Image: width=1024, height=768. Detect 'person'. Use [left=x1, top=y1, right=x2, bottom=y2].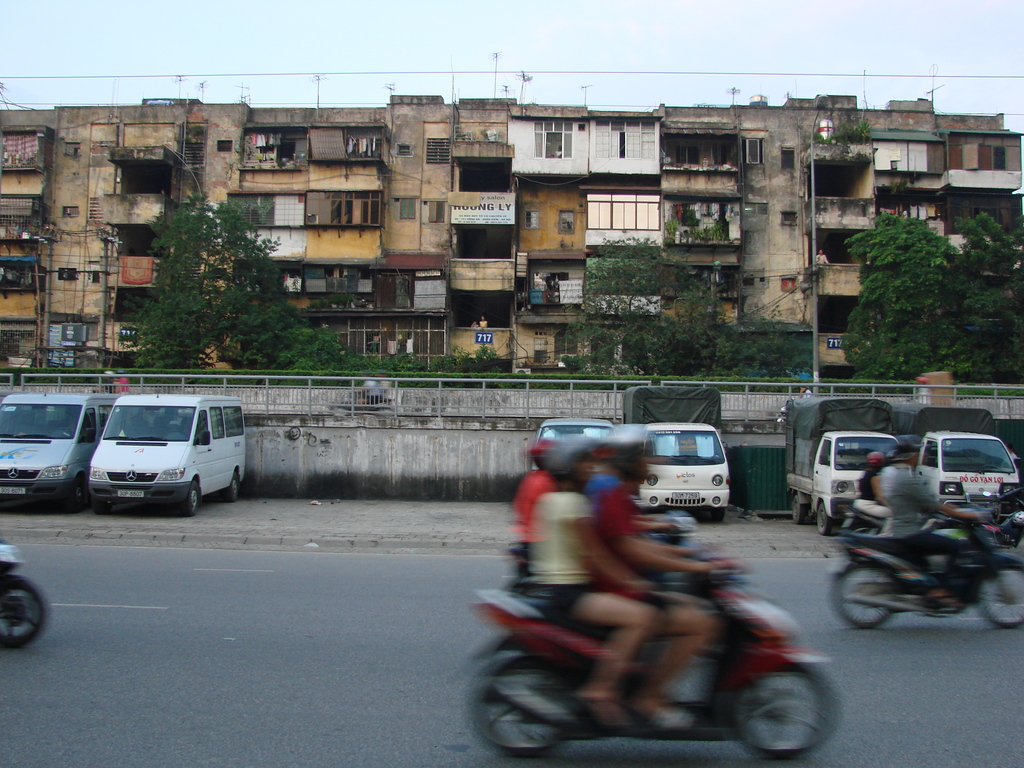
[left=522, top=436, right=644, bottom=735].
